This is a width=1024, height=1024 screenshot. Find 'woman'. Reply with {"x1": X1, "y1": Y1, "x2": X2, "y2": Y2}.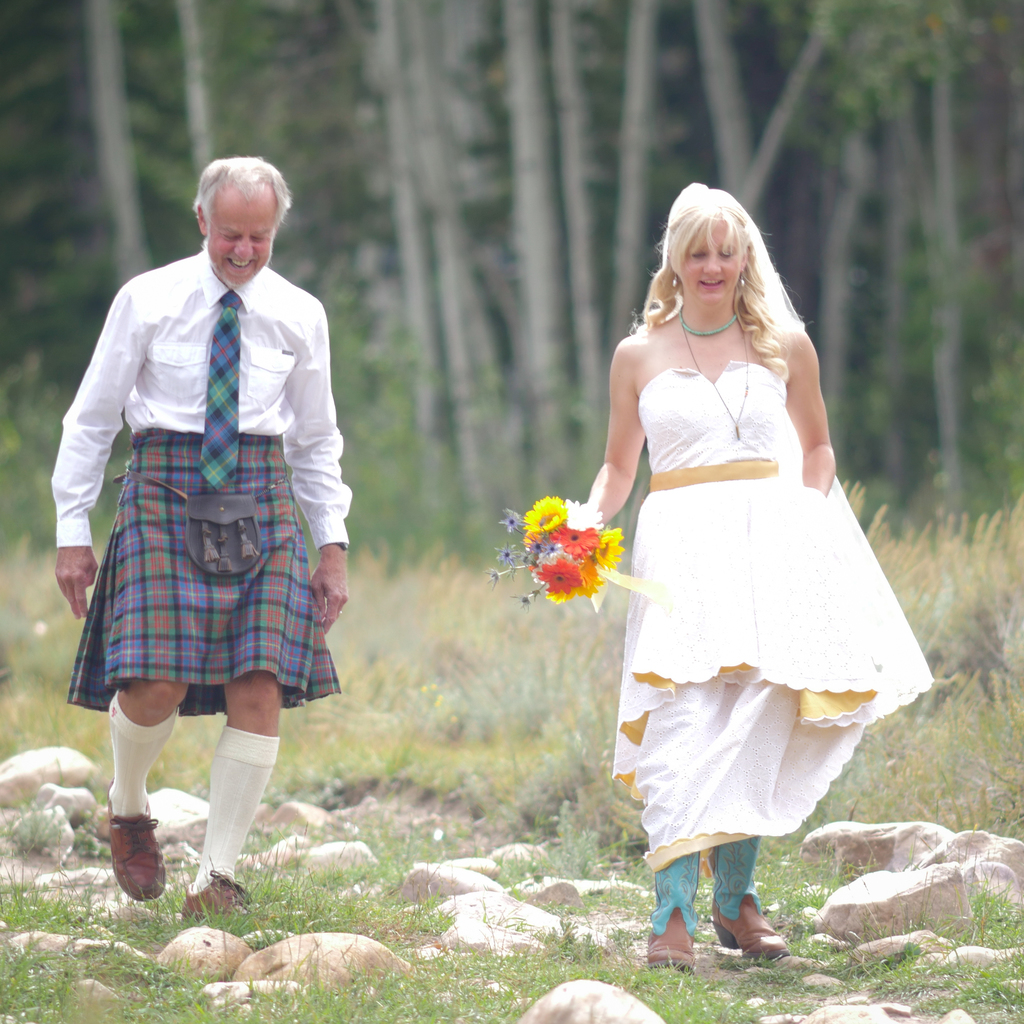
{"x1": 575, "y1": 185, "x2": 931, "y2": 929}.
